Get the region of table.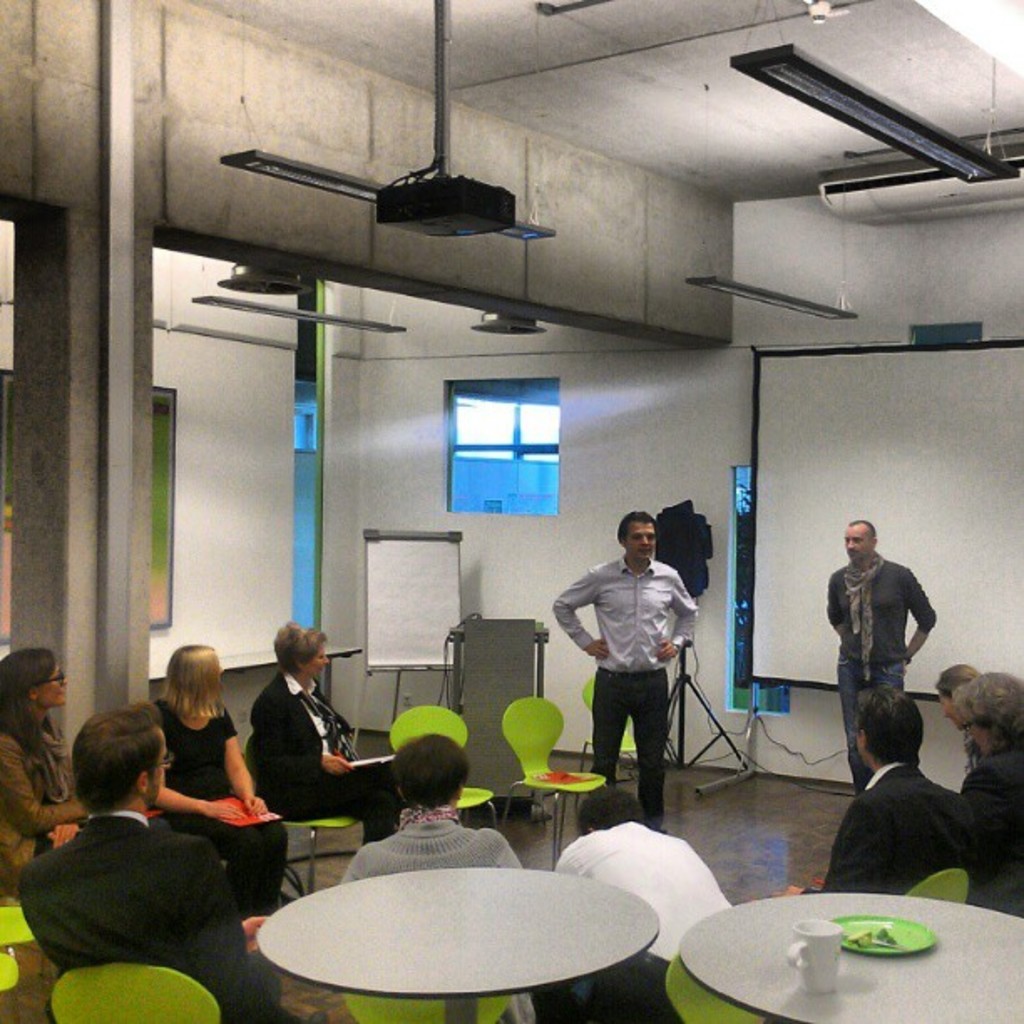
218, 845, 676, 1012.
